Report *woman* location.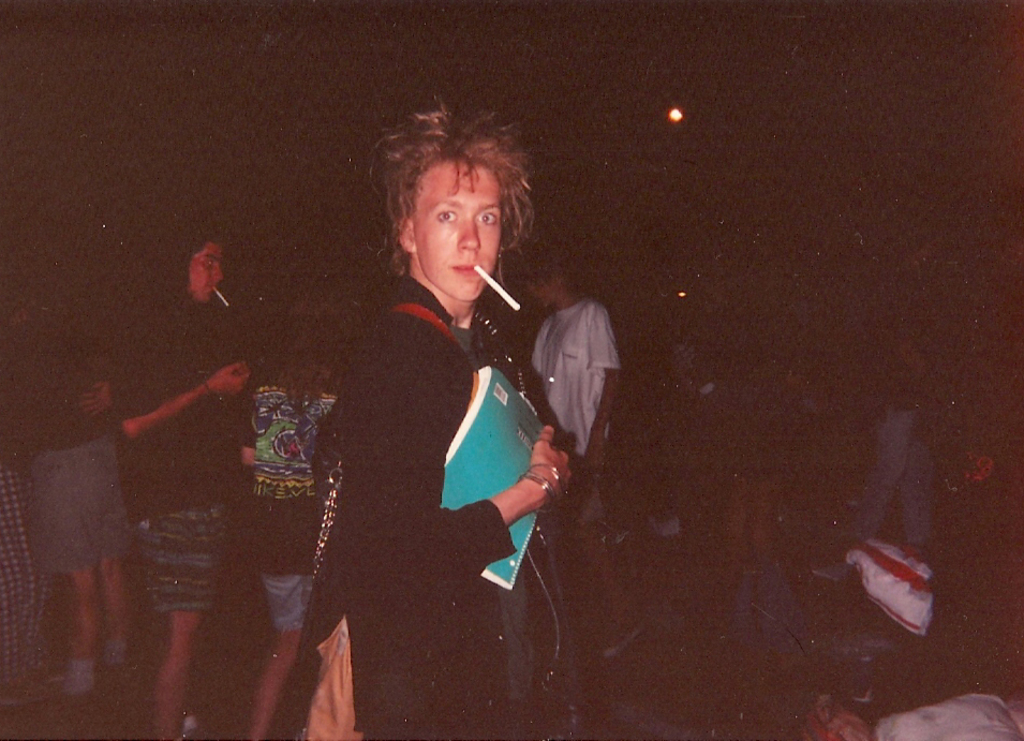
Report: detection(324, 90, 576, 737).
